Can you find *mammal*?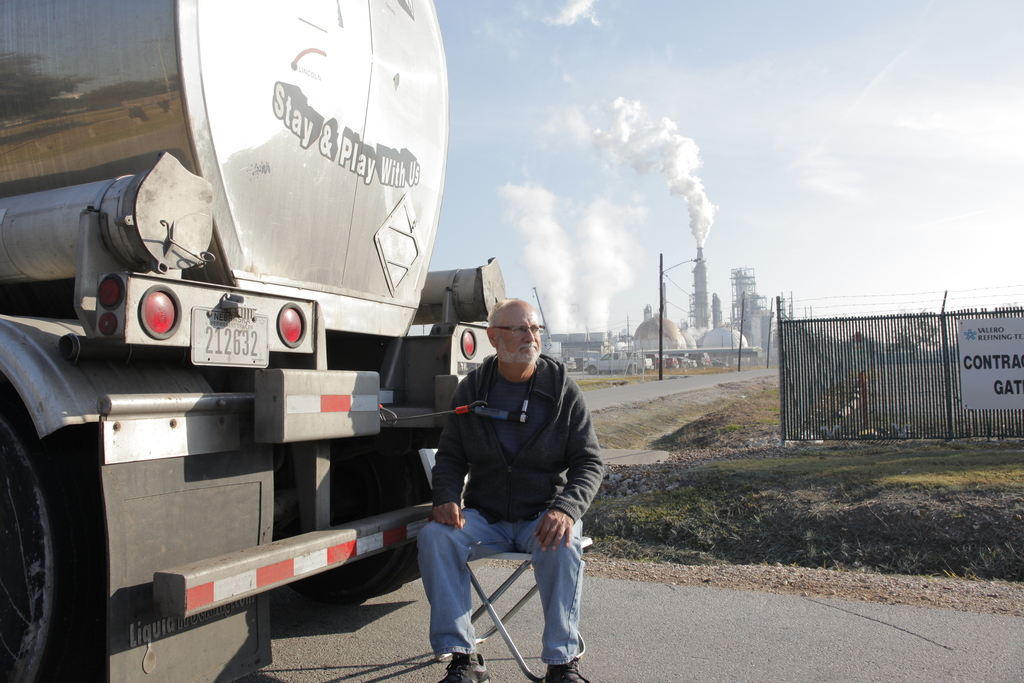
Yes, bounding box: rect(415, 298, 607, 682).
